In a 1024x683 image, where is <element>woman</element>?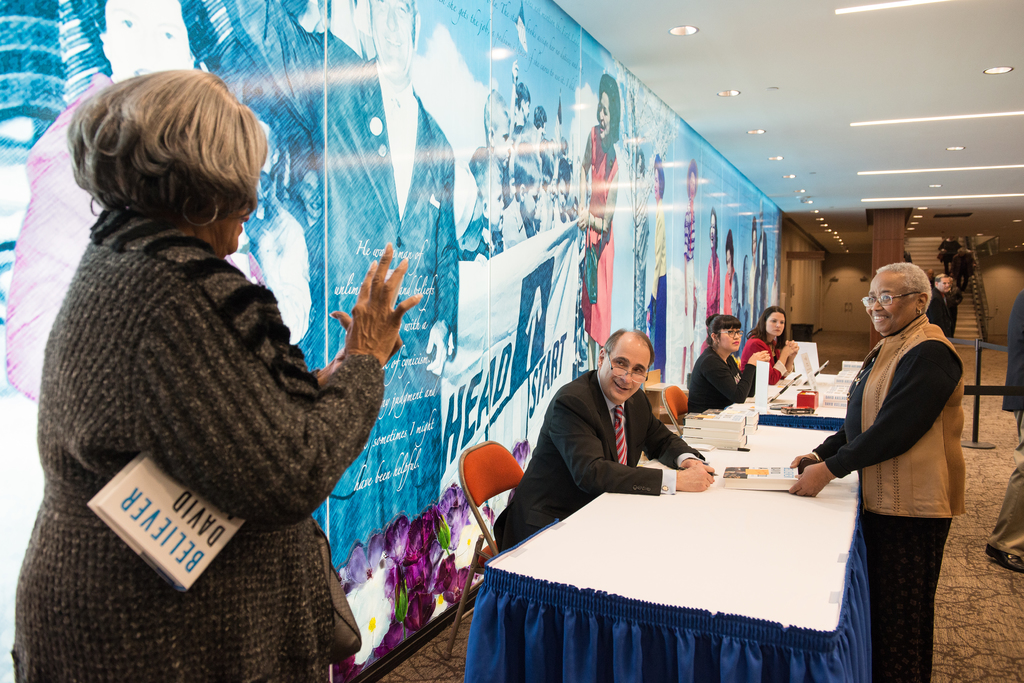
box(813, 214, 970, 655).
